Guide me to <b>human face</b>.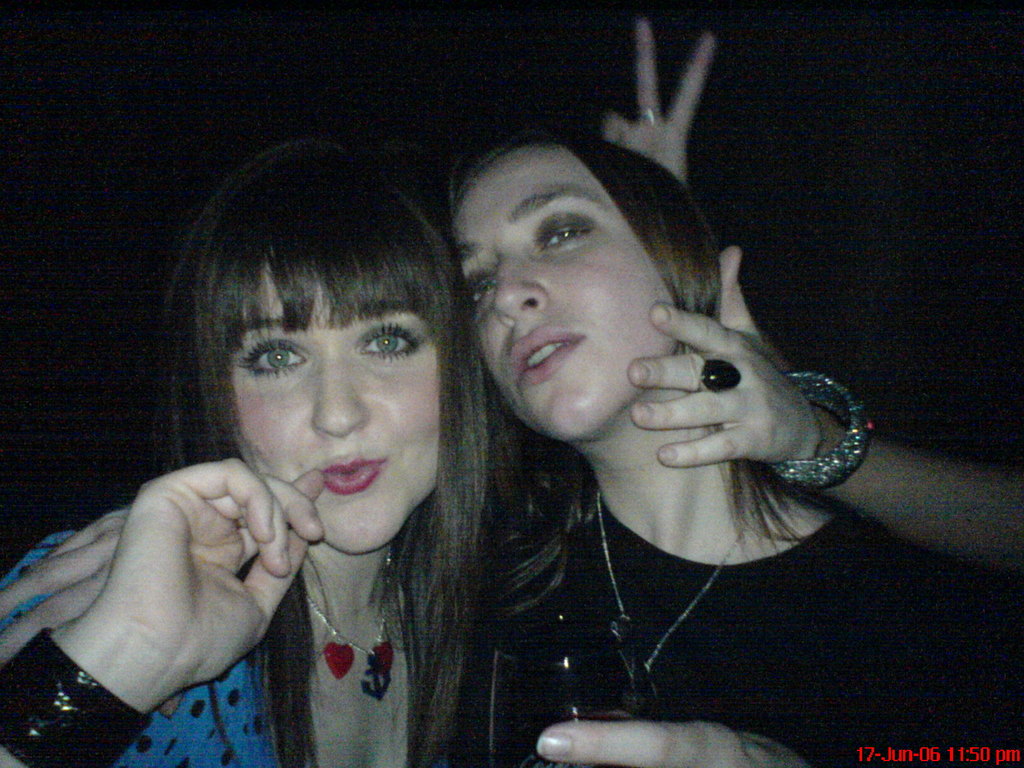
Guidance: l=456, t=147, r=677, b=436.
